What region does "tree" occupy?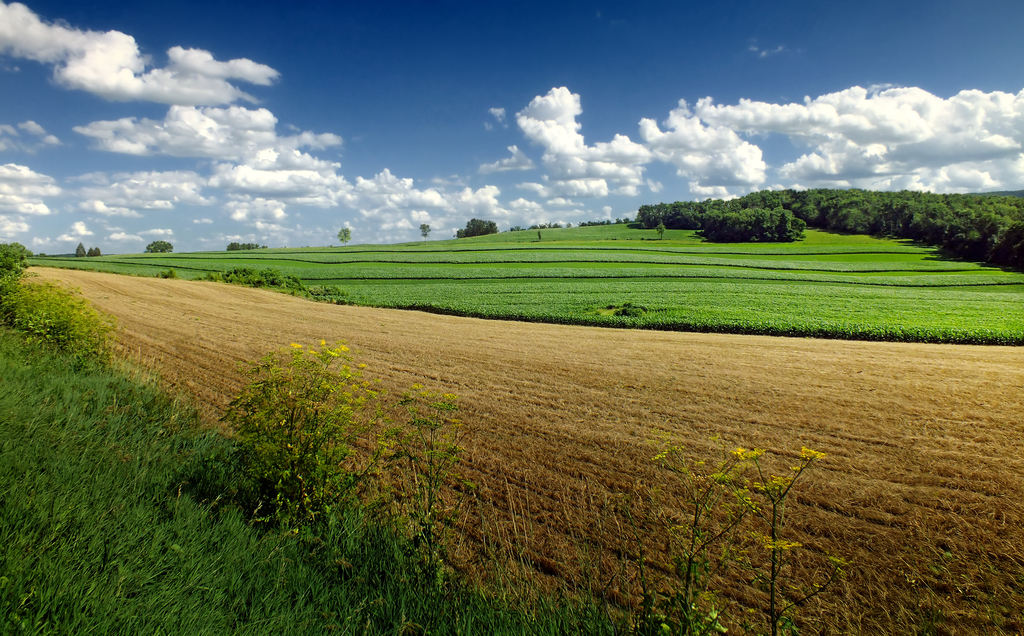
337,227,353,243.
